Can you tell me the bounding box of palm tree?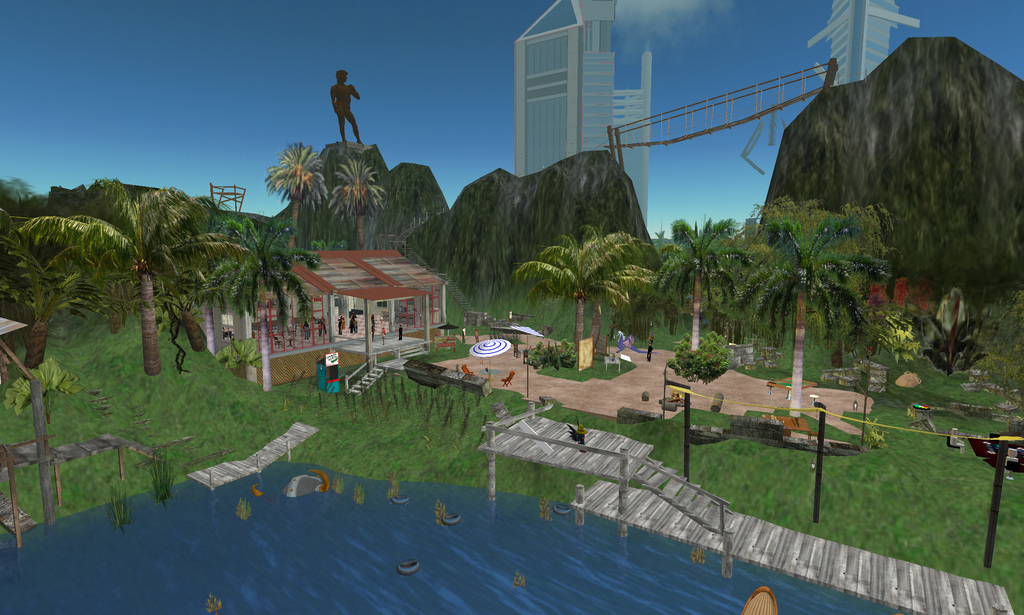
[x1=203, y1=218, x2=325, y2=387].
